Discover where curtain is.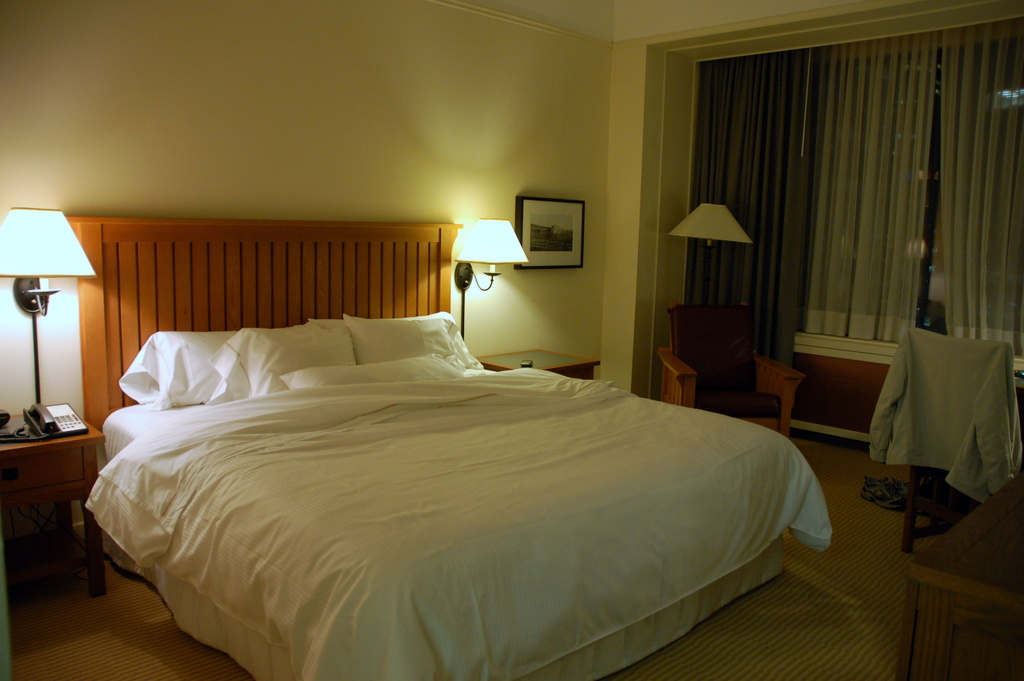
Discovered at pyautogui.locateOnScreen(692, 52, 1023, 365).
